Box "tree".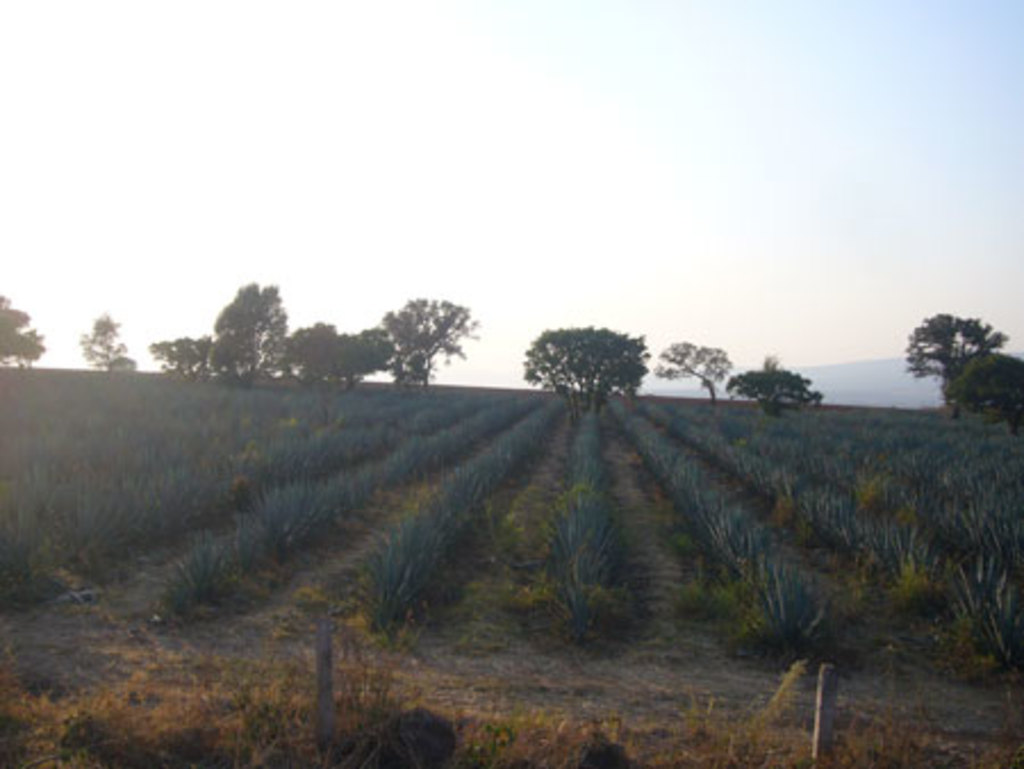
locate(726, 357, 826, 421).
